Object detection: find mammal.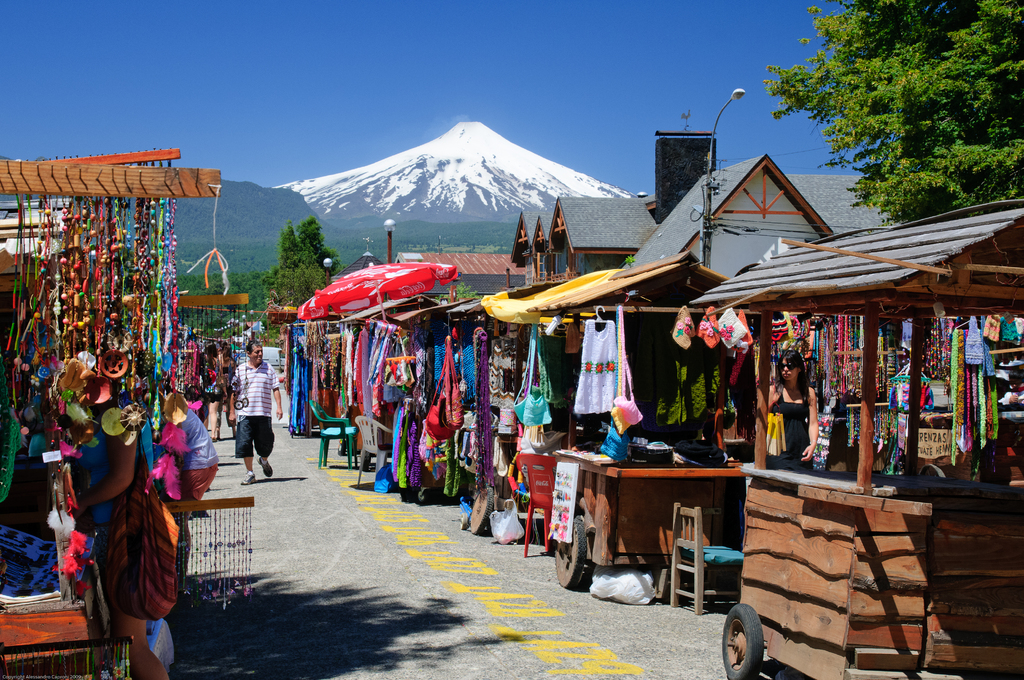
(229,339,283,486).
